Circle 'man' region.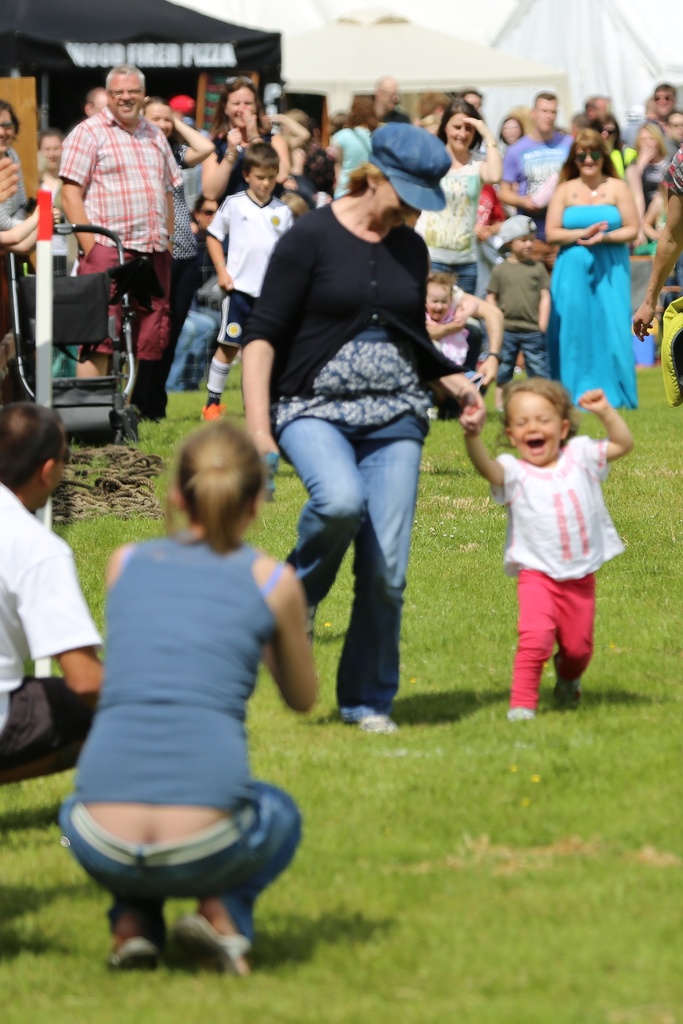
Region: locate(645, 83, 674, 121).
